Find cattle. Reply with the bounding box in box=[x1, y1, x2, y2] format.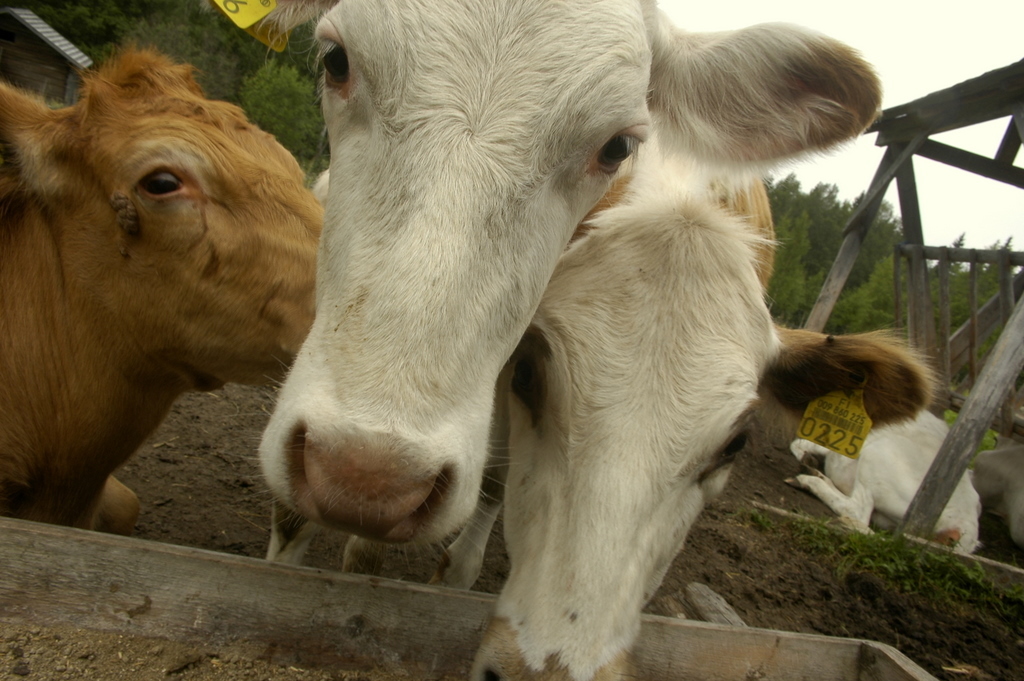
box=[972, 437, 1023, 543].
